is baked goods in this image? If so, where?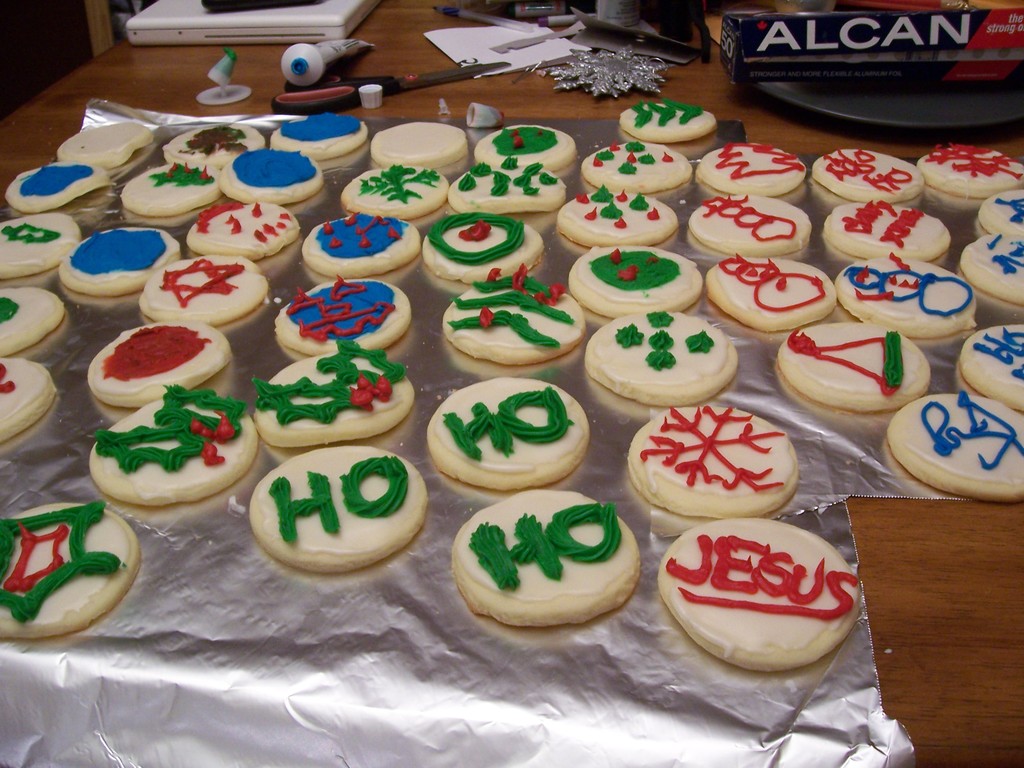
Yes, at region(0, 289, 65, 359).
